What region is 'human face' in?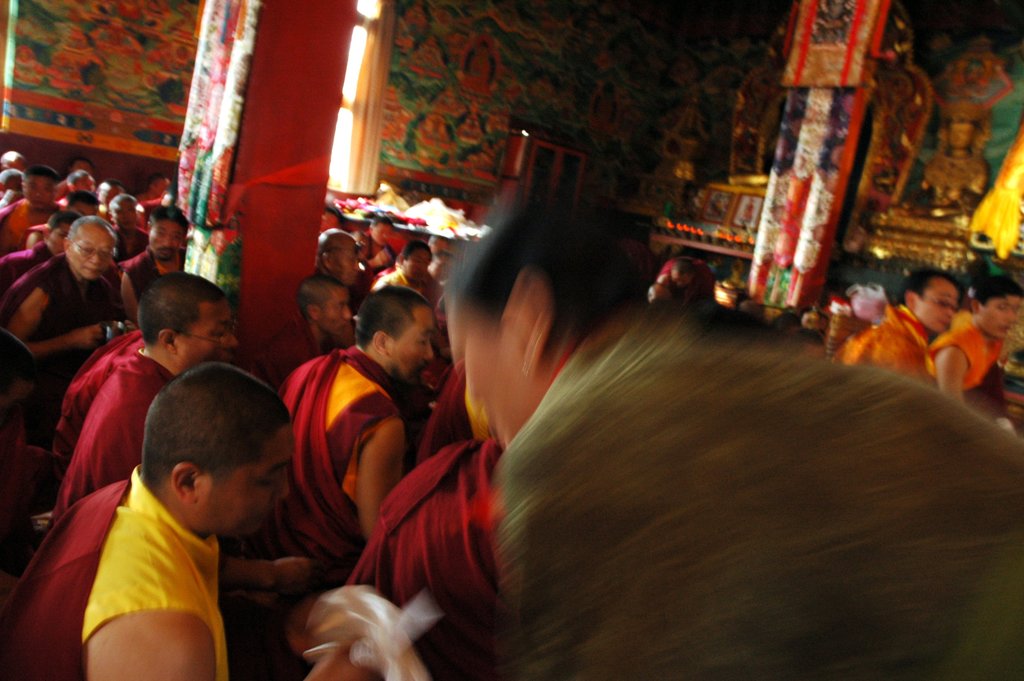
[200,423,289,537].
